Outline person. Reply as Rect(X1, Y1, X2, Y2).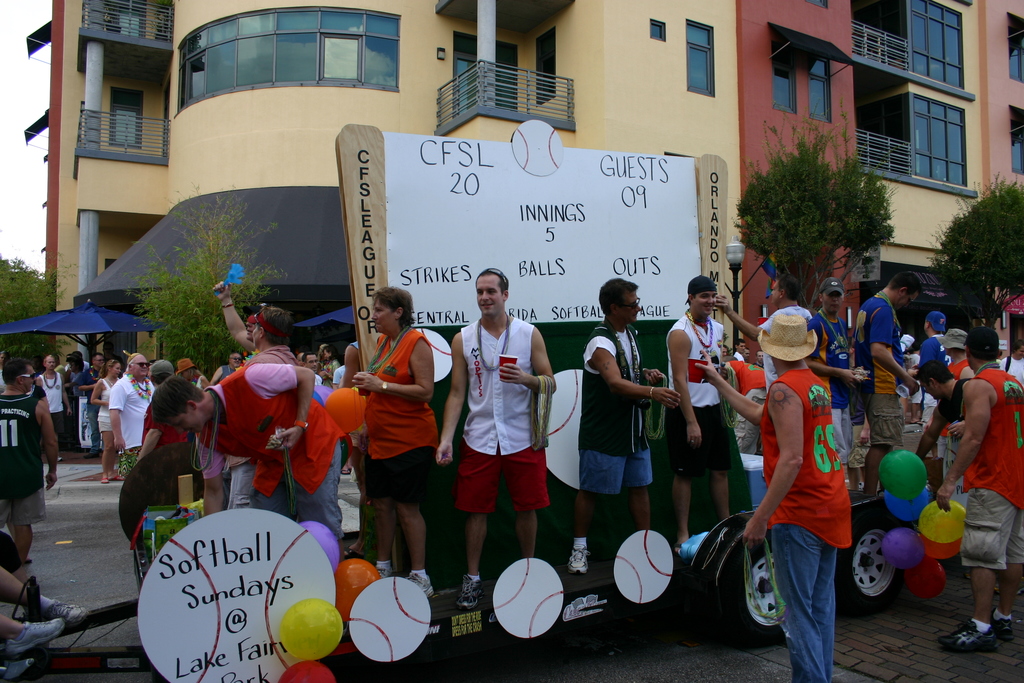
Rect(845, 267, 921, 495).
